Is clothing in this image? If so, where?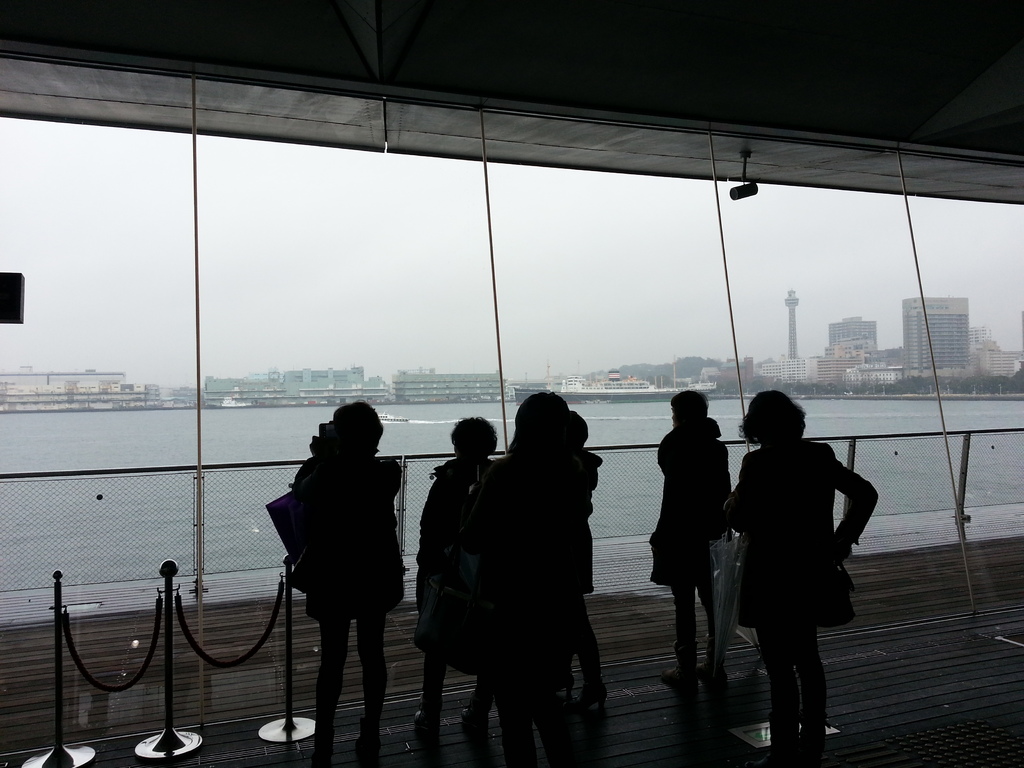
Yes, at region(263, 390, 405, 701).
